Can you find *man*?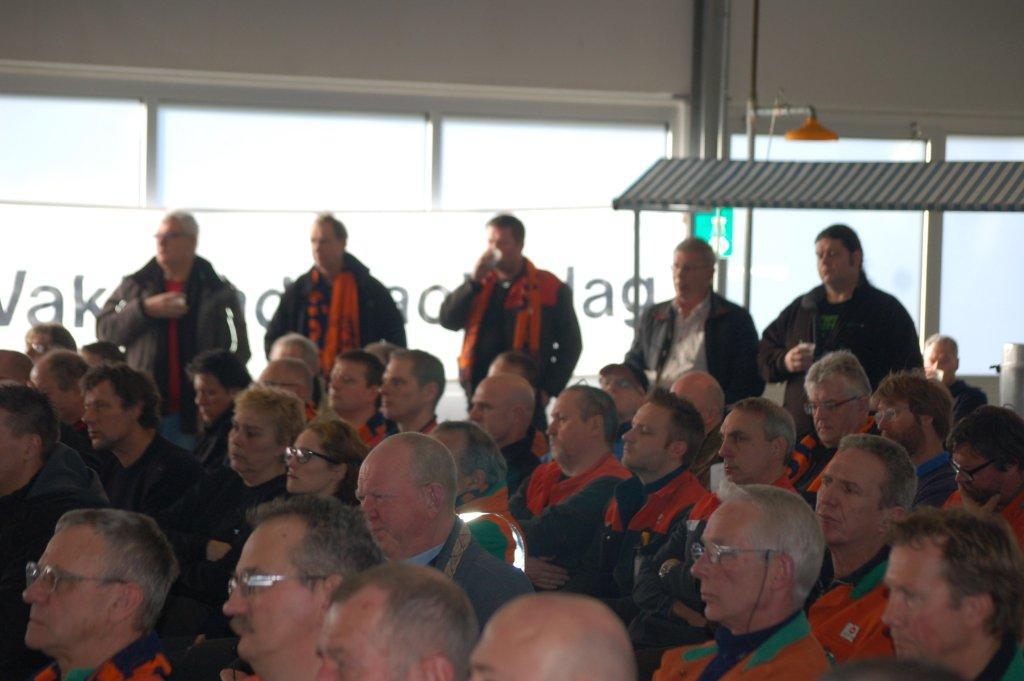
Yes, bounding box: (623, 237, 761, 398).
